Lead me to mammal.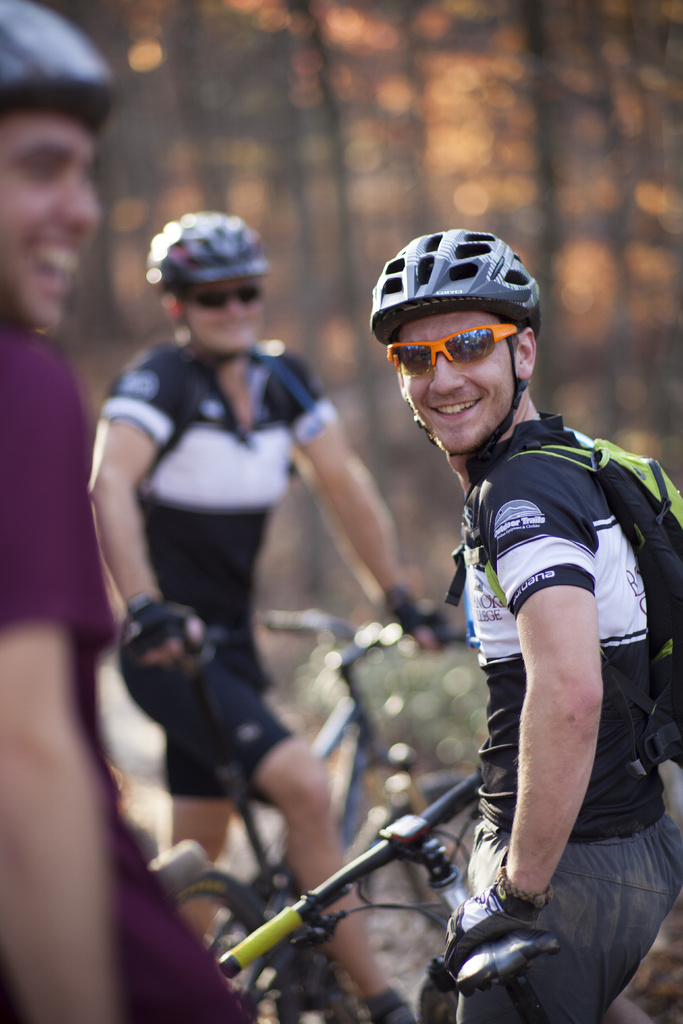
Lead to [0,1,236,1023].
